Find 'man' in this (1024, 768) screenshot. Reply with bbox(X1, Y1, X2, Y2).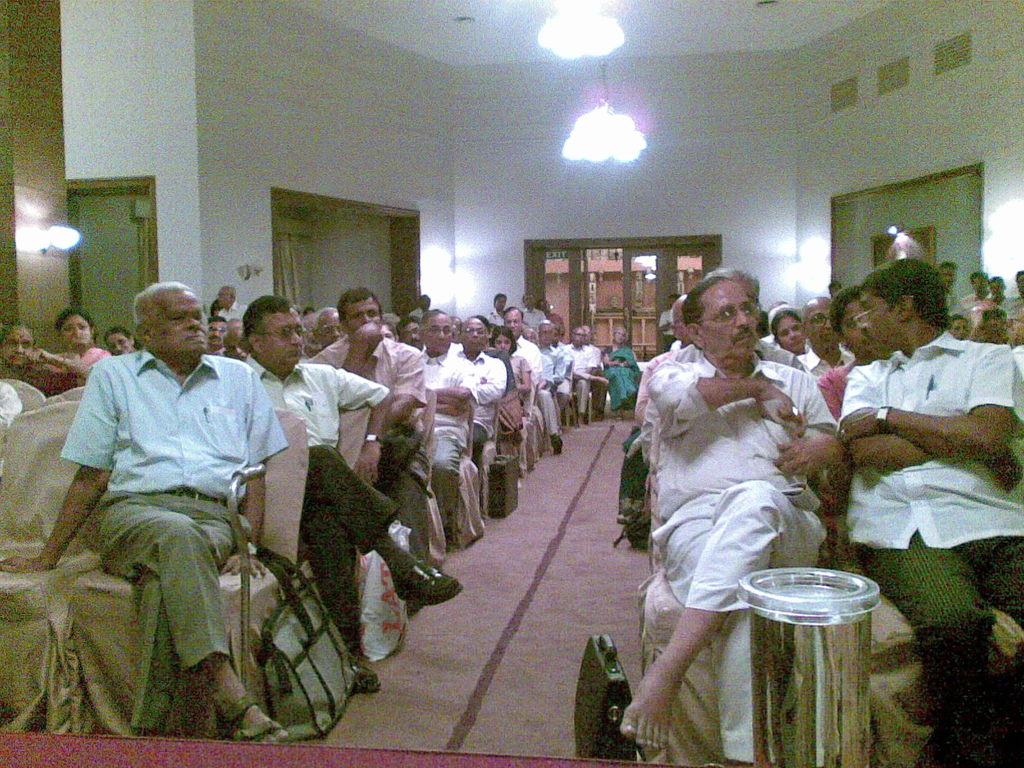
bbox(939, 261, 963, 321).
